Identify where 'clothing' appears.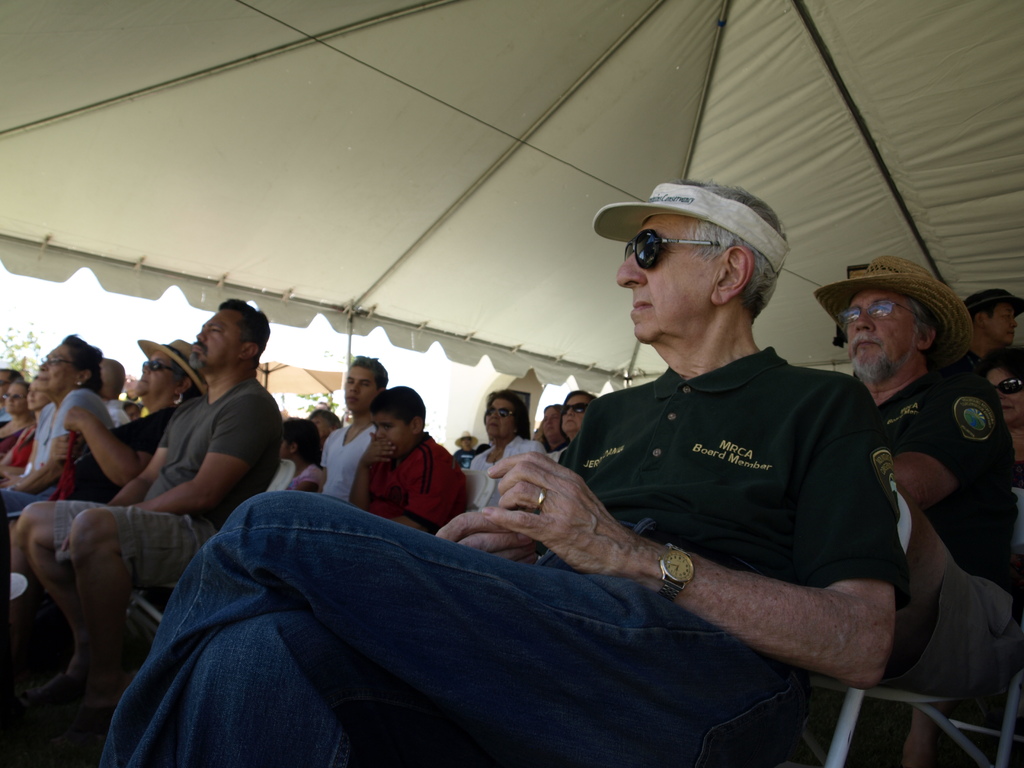
Appears at {"x1": 465, "y1": 439, "x2": 545, "y2": 508}.
